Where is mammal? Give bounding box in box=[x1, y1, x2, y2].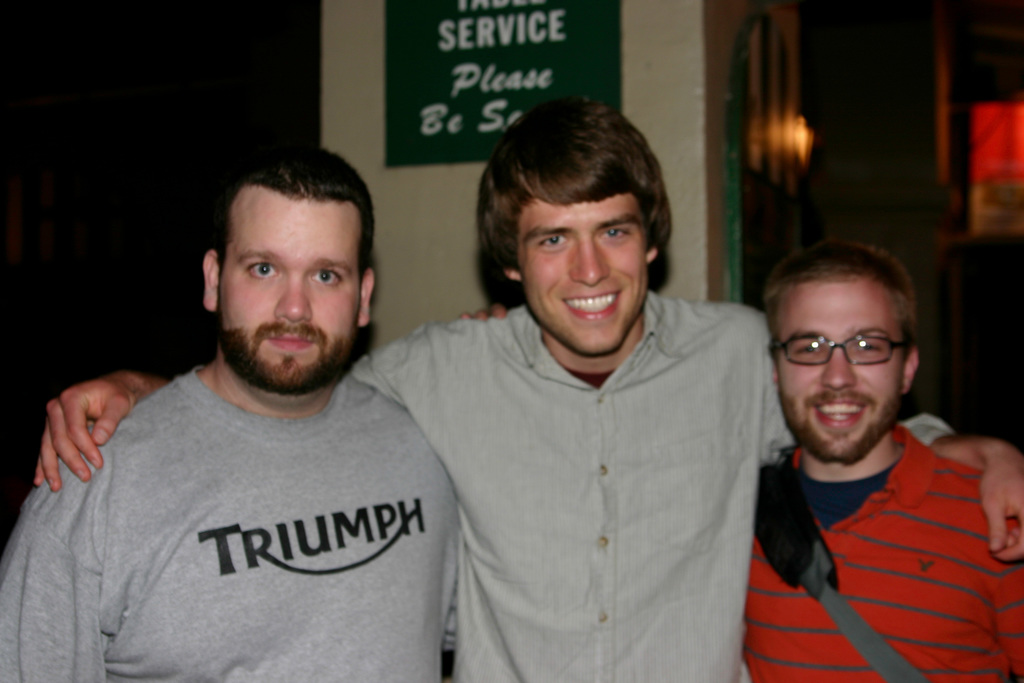
box=[711, 227, 1023, 682].
